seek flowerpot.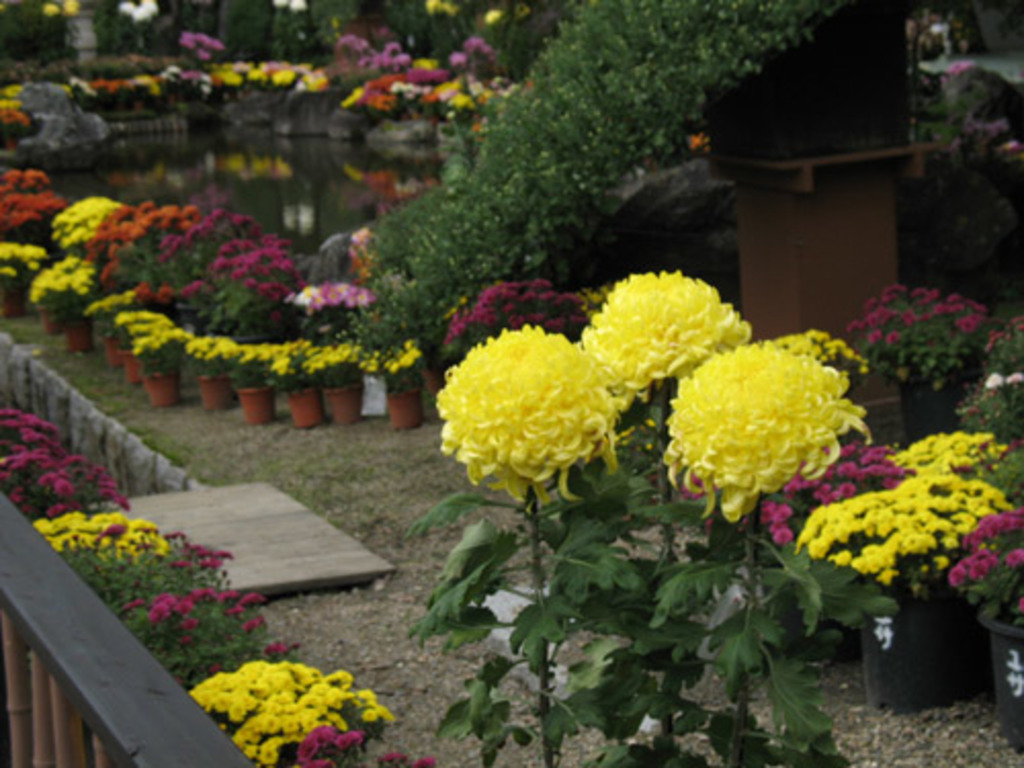
x1=197, y1=367, x2=242, y2=412.
